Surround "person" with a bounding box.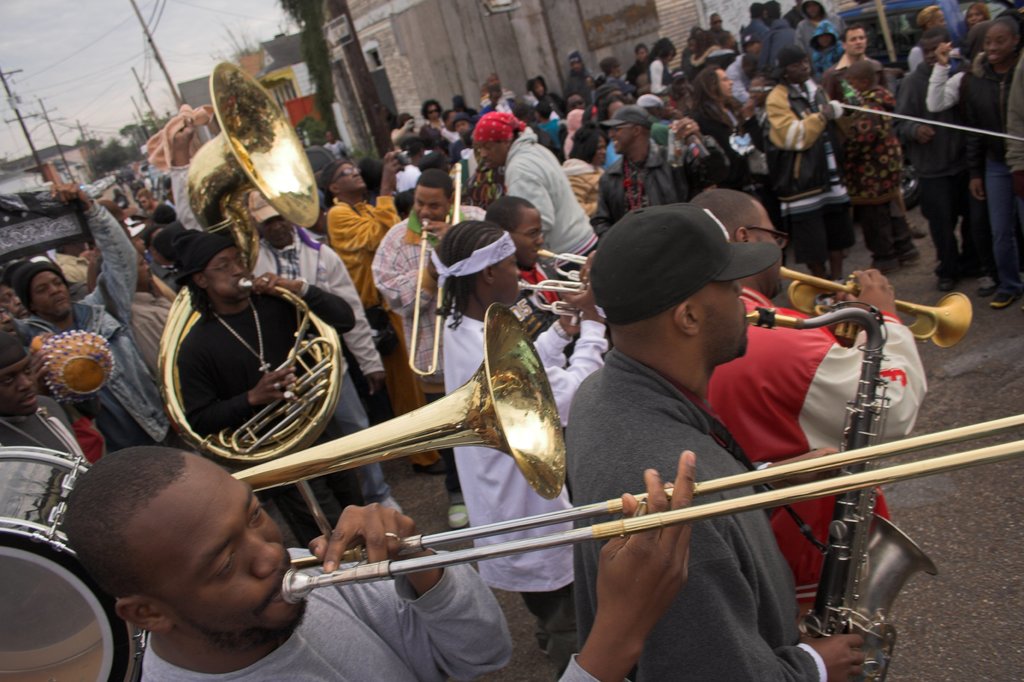
select_region(694, 186, 934, 681).
